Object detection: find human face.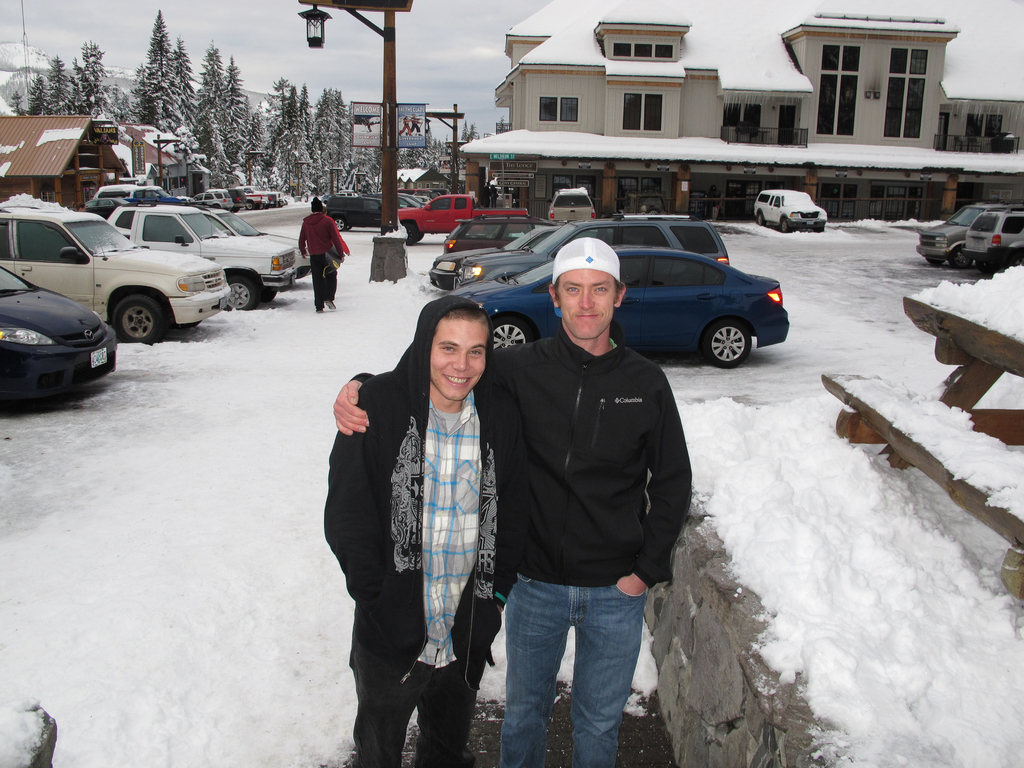
(560, 270, 612, 346).
